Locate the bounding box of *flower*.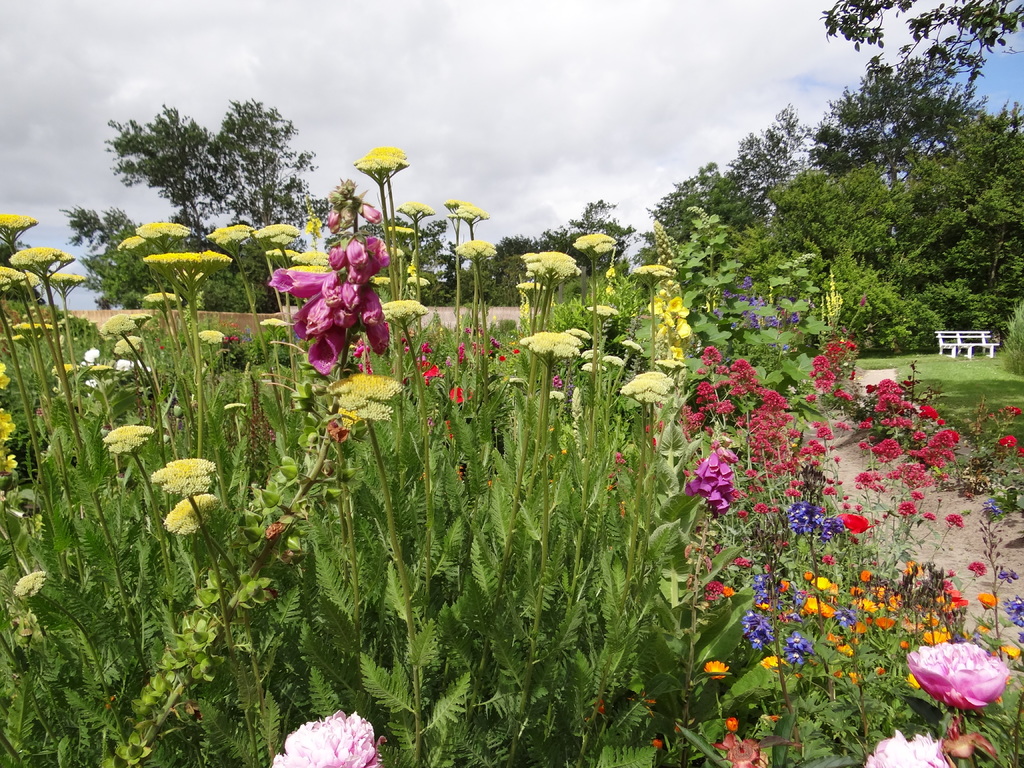
Bounding box: crop(943, 509, 968, 528).
